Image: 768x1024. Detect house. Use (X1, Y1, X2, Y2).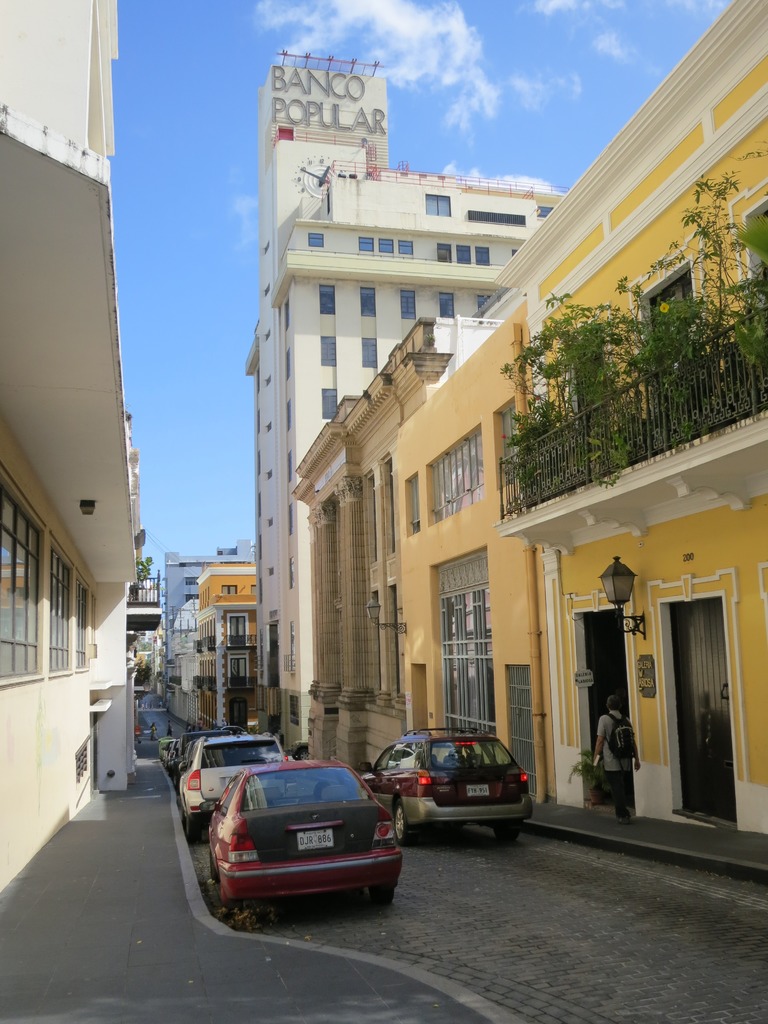
(386, 0, 767, 798).
